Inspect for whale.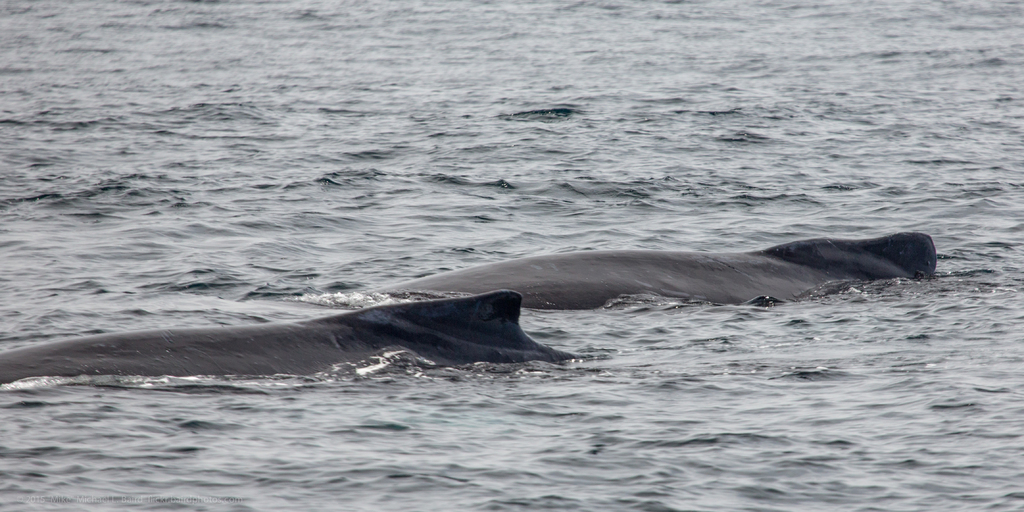
Inspection: bbox=[0, 290, 575, 383].
